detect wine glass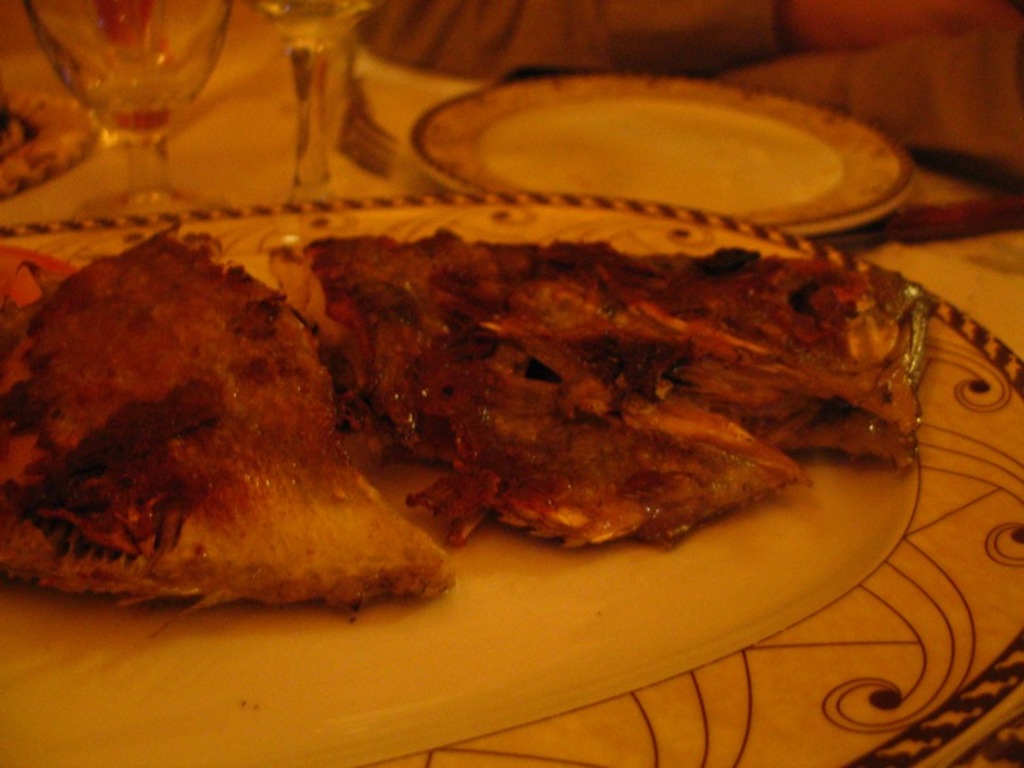
x1=244 y1=1 x2=384 y2=204
